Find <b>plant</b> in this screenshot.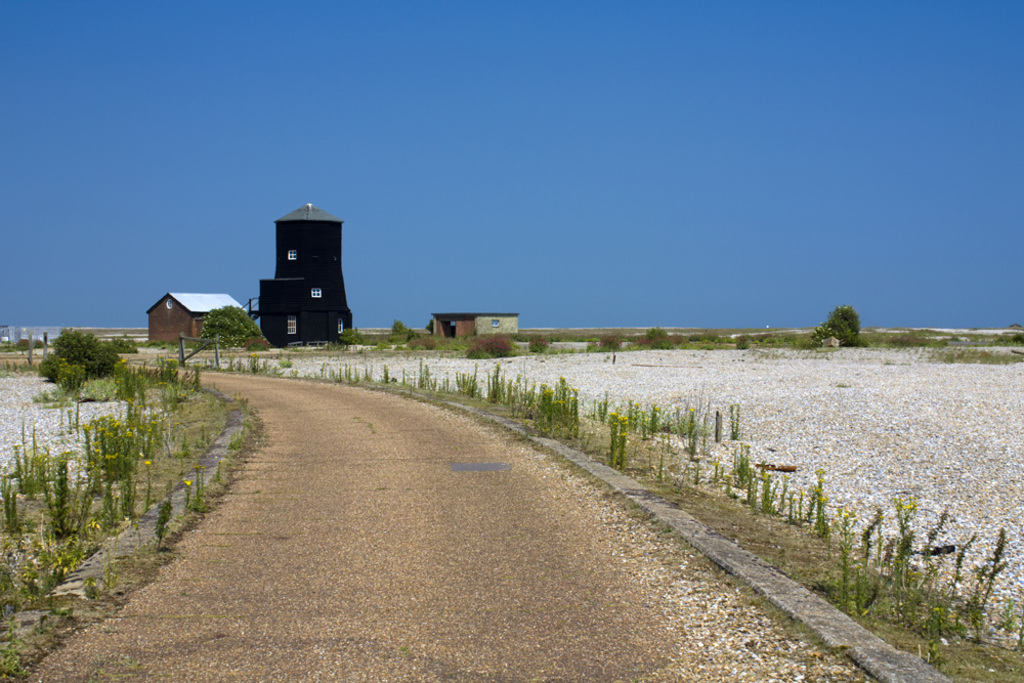
The bounding box for <b>plant</b> is 642:325:671:346.
